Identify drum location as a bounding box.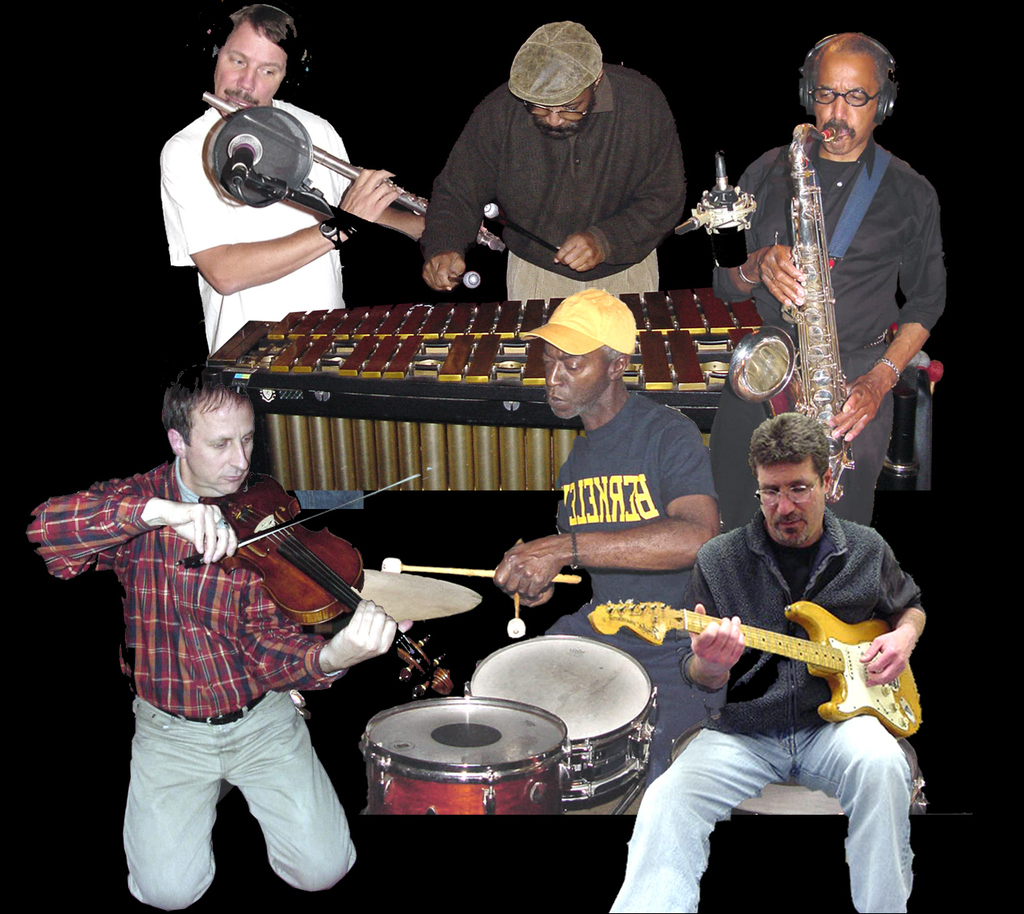
x1=330 y1=561 x2=489 y2=633.
